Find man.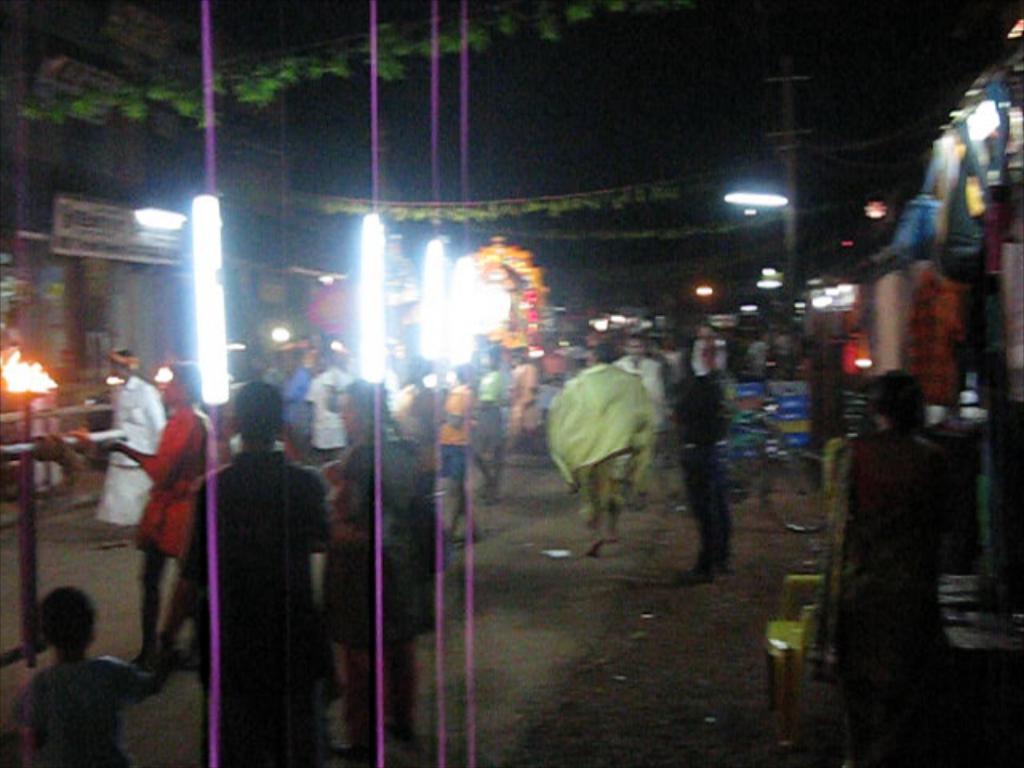
pyautogui.locateOnScreen(74, 346, 170, 538).
